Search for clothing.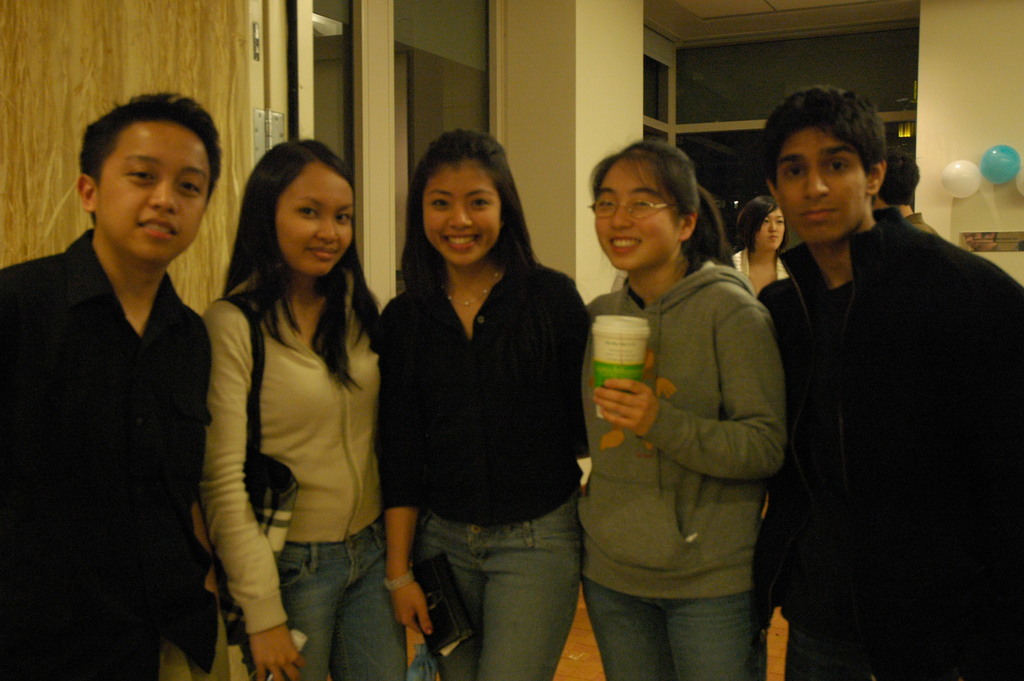
Found at rect(719, 245, 792, 278).
